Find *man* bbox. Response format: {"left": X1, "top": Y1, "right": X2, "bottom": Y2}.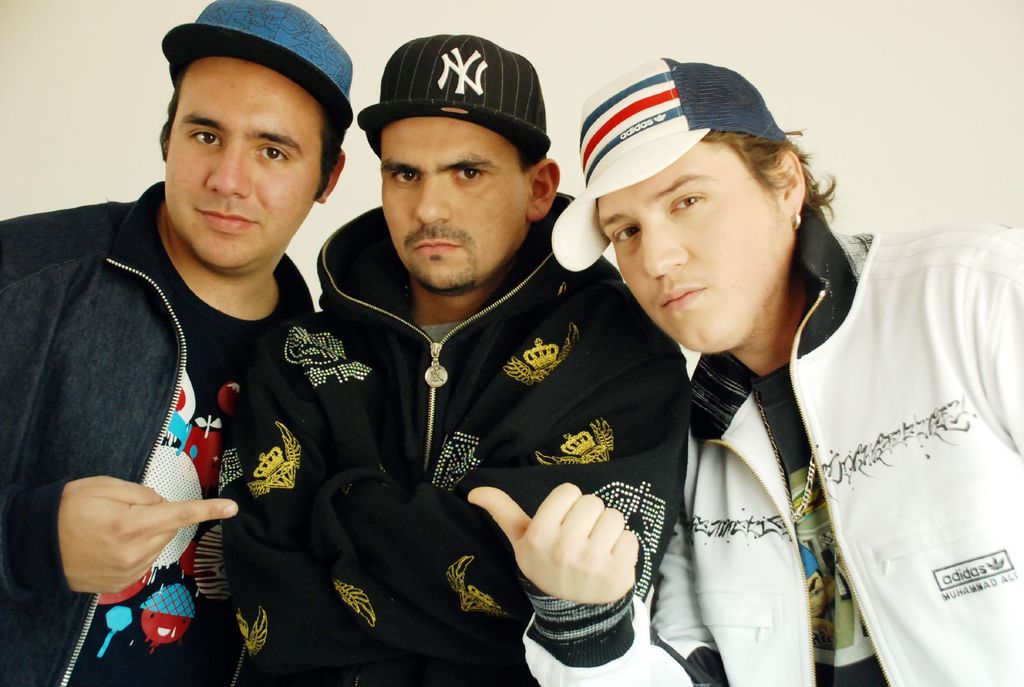
{"left": 471, "top": 46, "right": 1022, "bottom": 686}.
